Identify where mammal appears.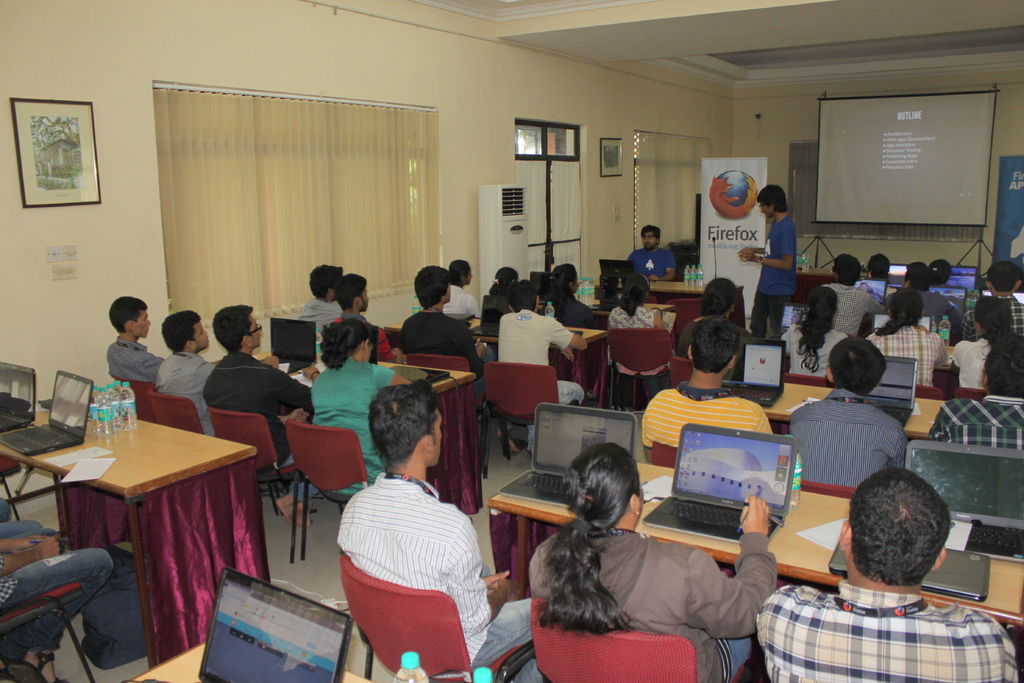
Appears at crop(202, 302, 326, 529).
